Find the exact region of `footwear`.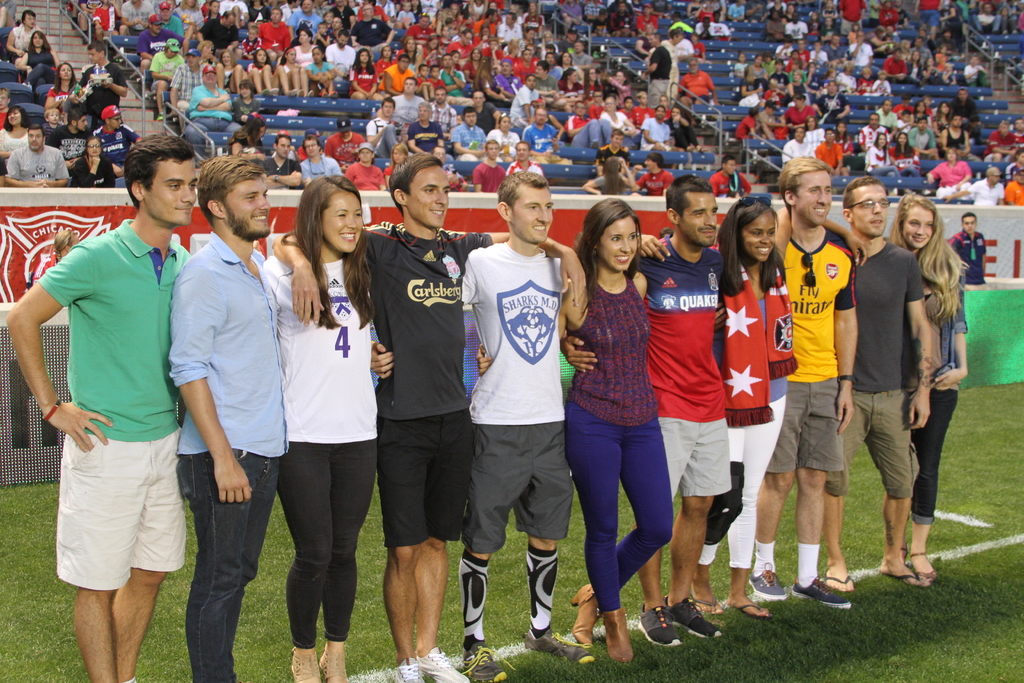
Exact region: [392, 657, 426, 682].
